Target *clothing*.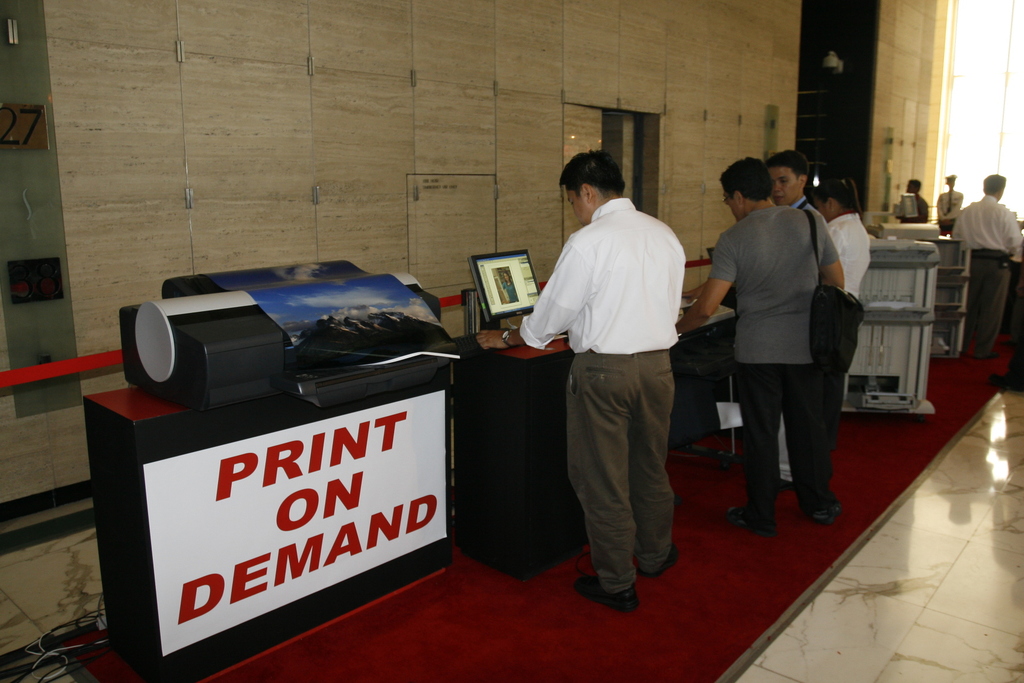
Target region: <bbox>939, 188, 963, 229</bbox>.
